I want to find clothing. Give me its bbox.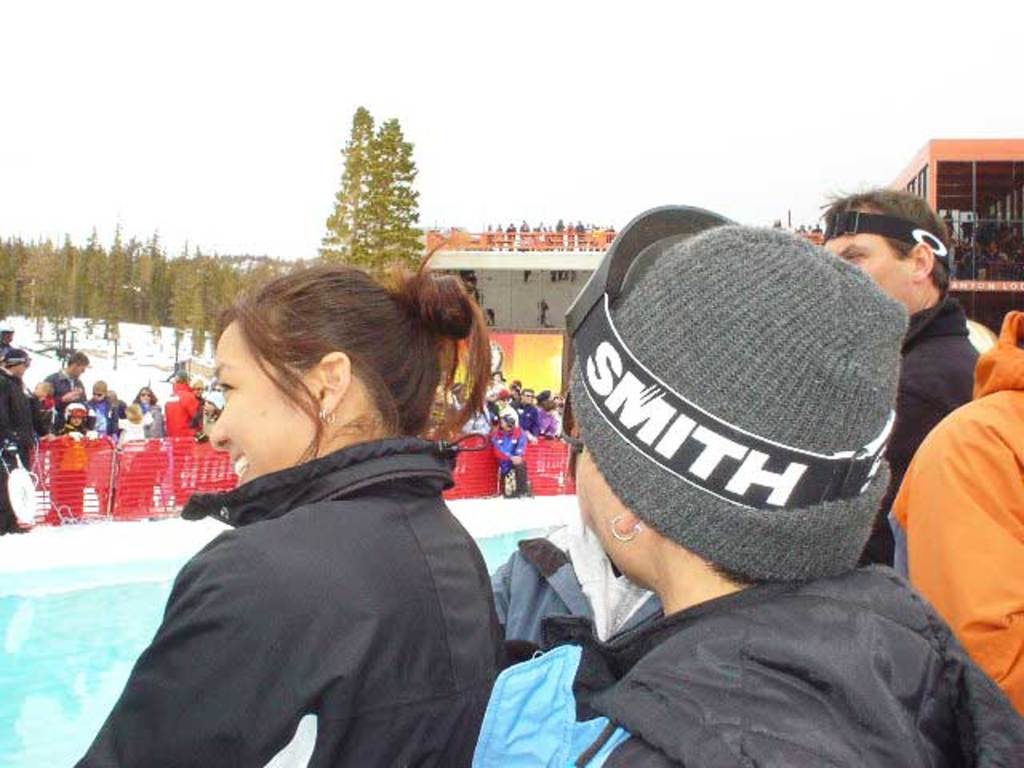
[x1=45, y1=368, x2=83, y2=437].
